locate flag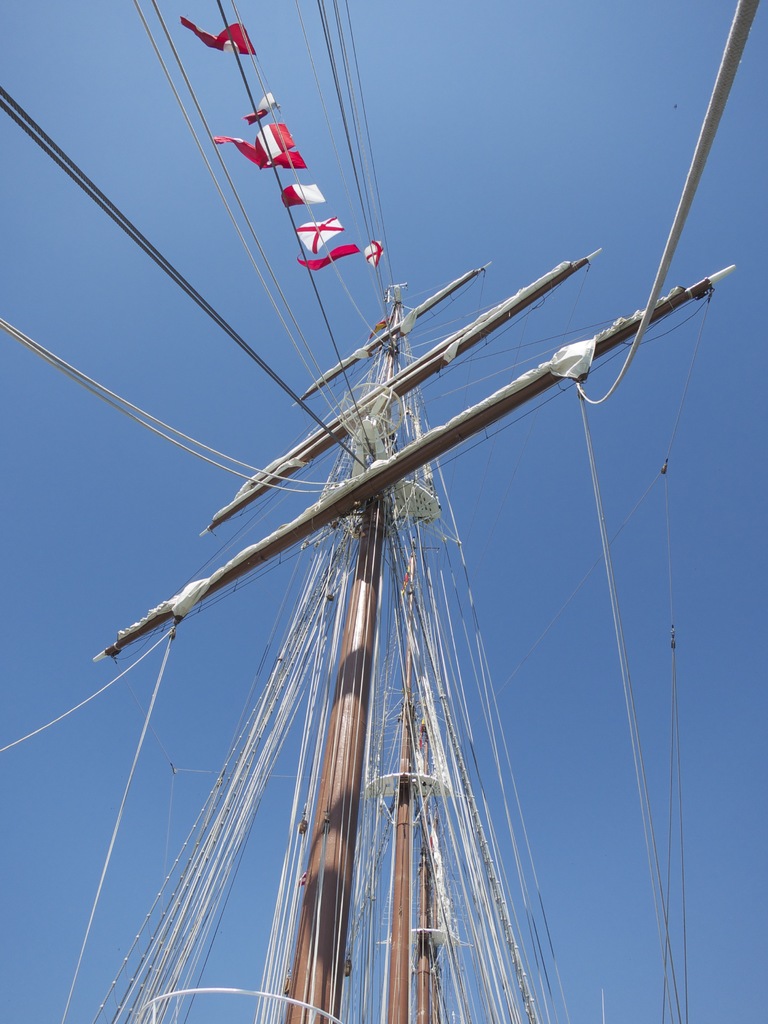
(left=296, top=239, right=360, bottom=281)
